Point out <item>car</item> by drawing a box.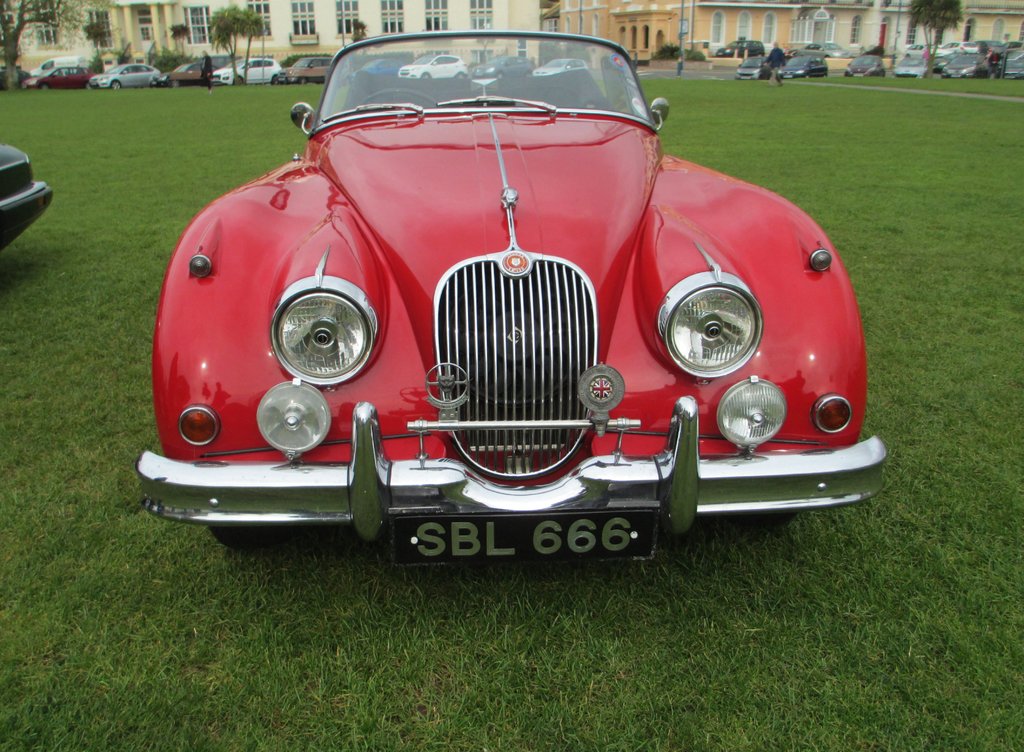
110, 42, 895, 577.
